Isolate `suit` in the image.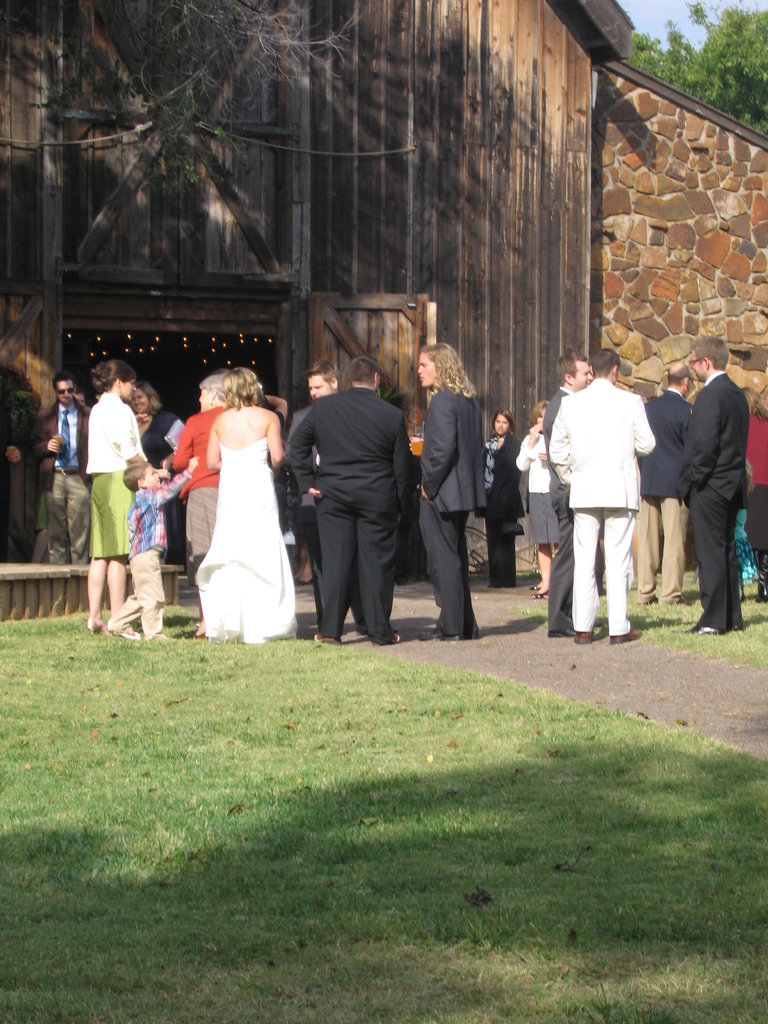
Isolated region: [477, 435, 529, 590].
